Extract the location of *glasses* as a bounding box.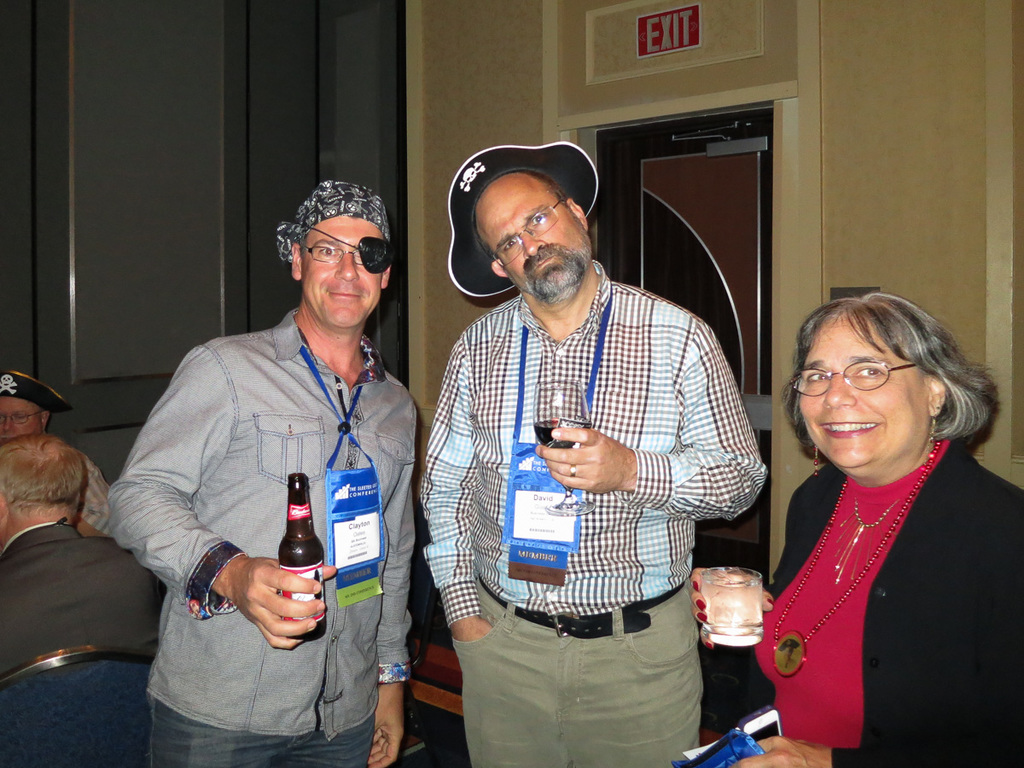
[x1=294, y1=239, x2=371, y2=266].
